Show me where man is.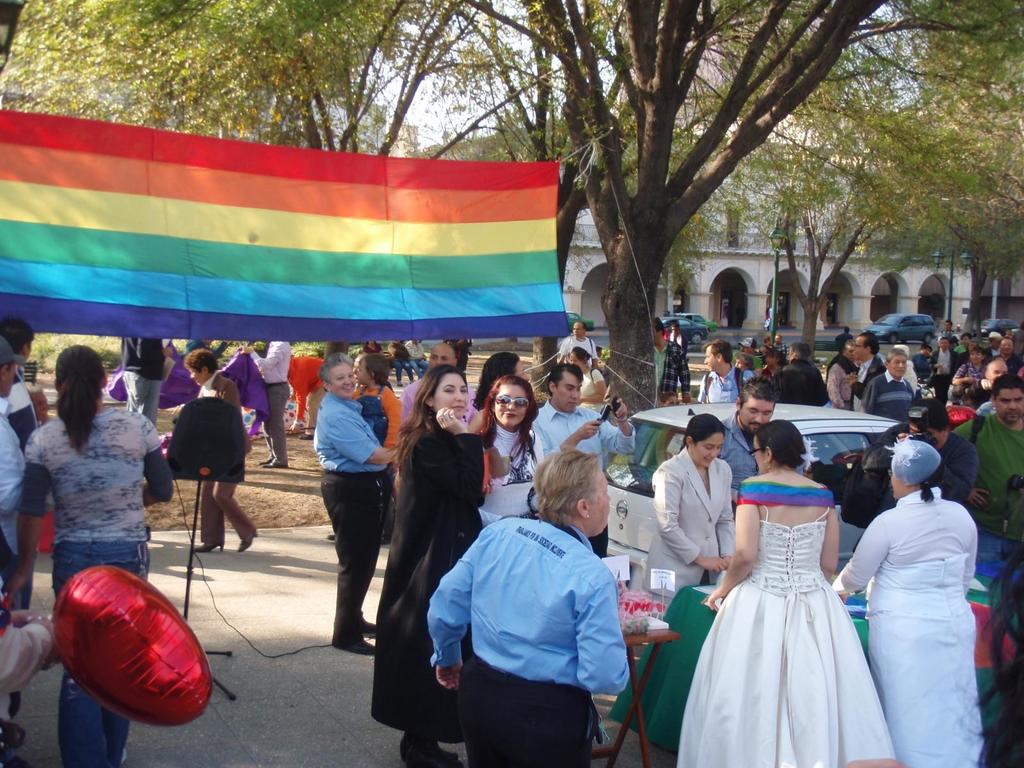
man is at 529 364 633 559.
